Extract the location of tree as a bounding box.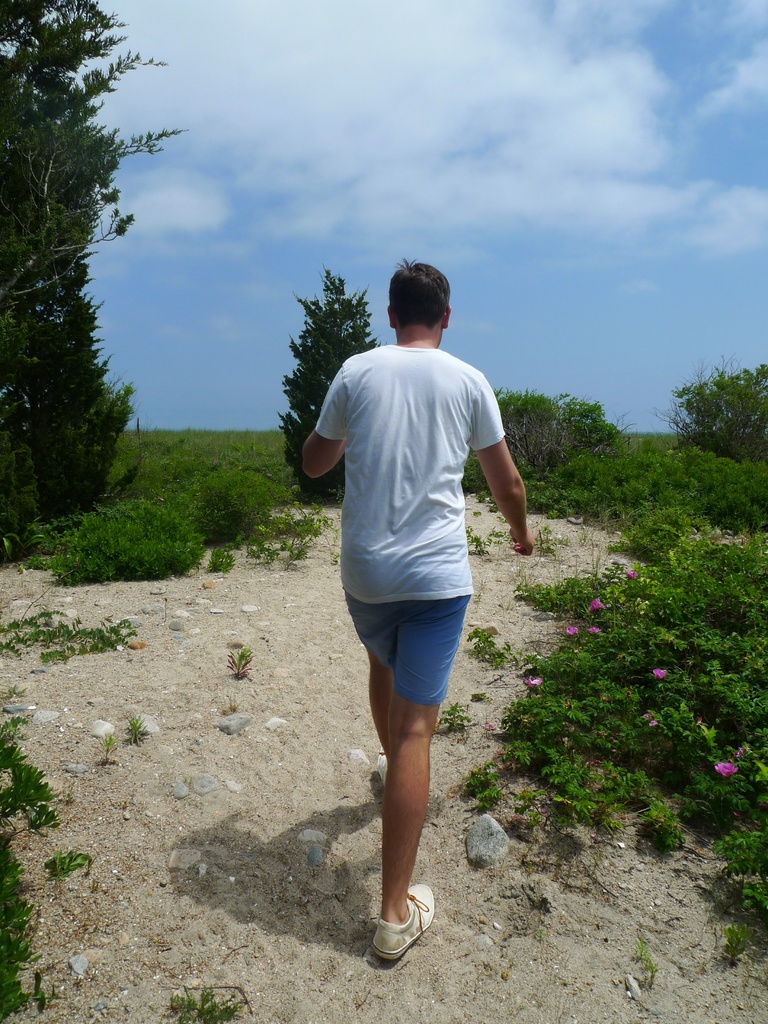
rect(673, 364, 767, 467).
